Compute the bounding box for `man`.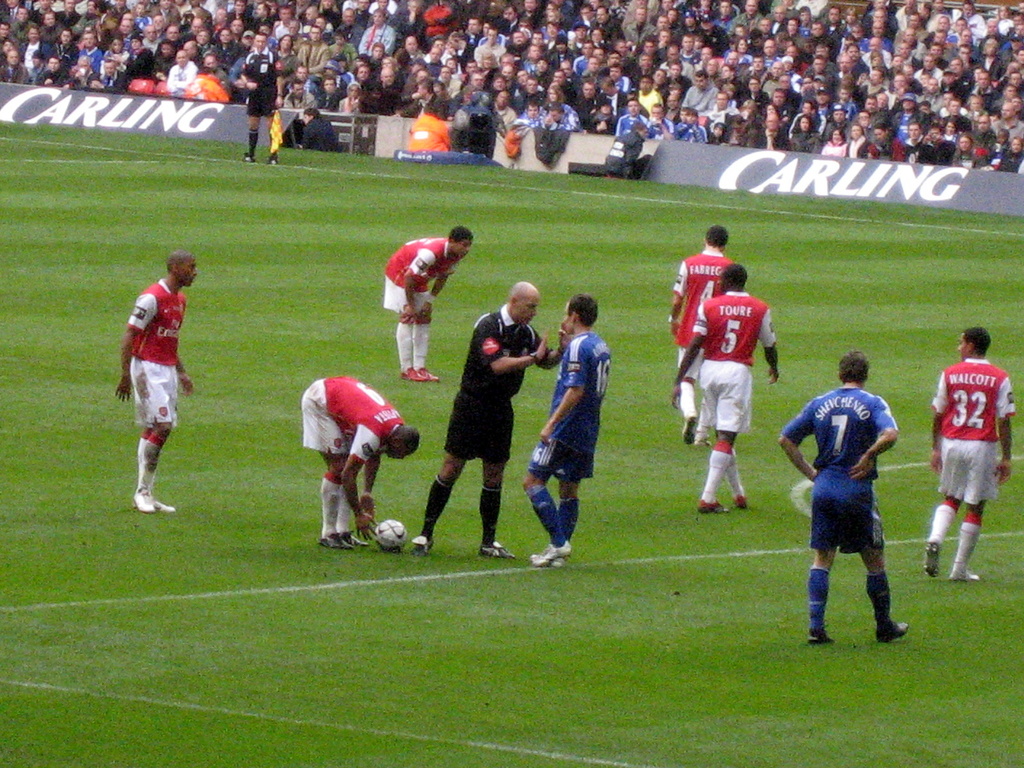
(left=239, top=29, right=285, bottom=168).
